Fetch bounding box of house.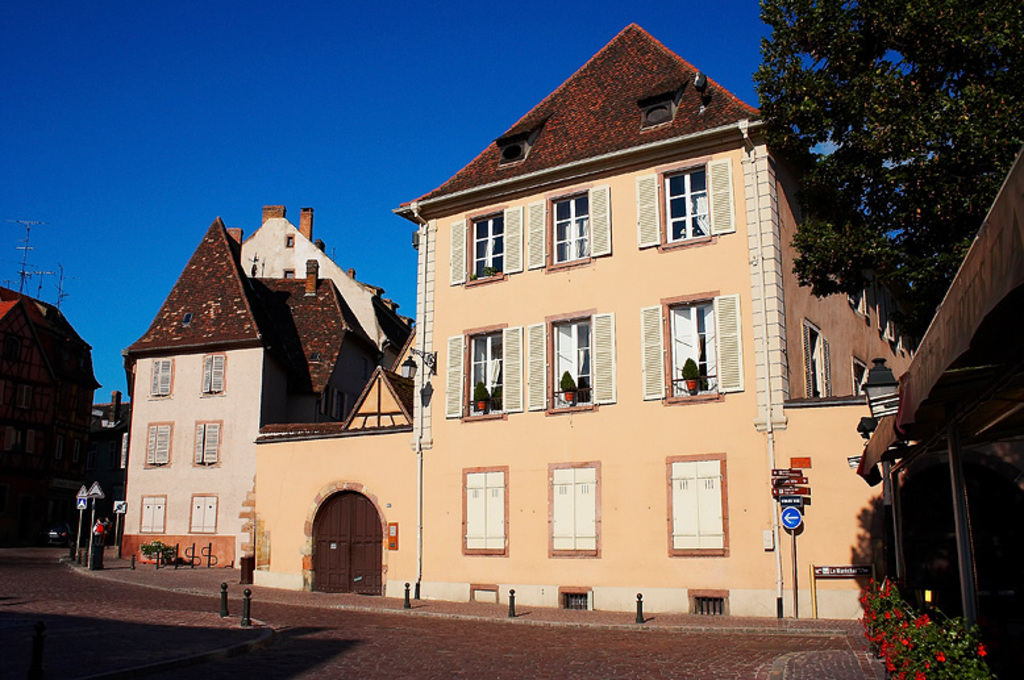
Bbox: x1=90 y1=399 x2=129 y2=485.
